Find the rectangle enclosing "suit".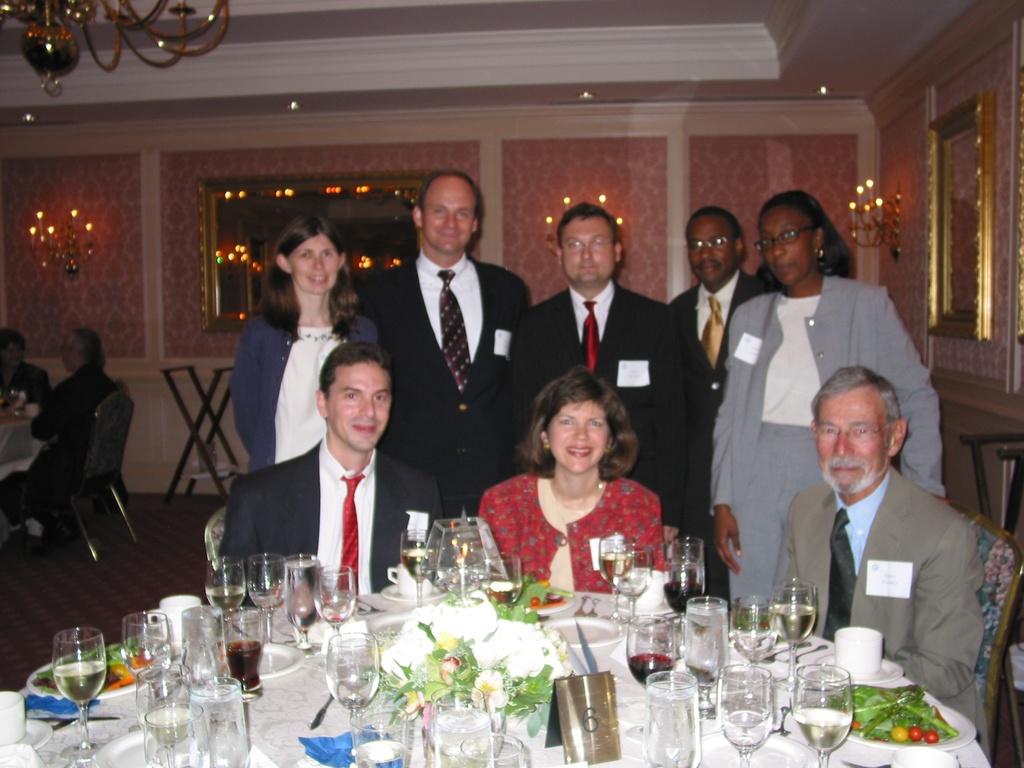
locate(345, 248, 531, 518).
